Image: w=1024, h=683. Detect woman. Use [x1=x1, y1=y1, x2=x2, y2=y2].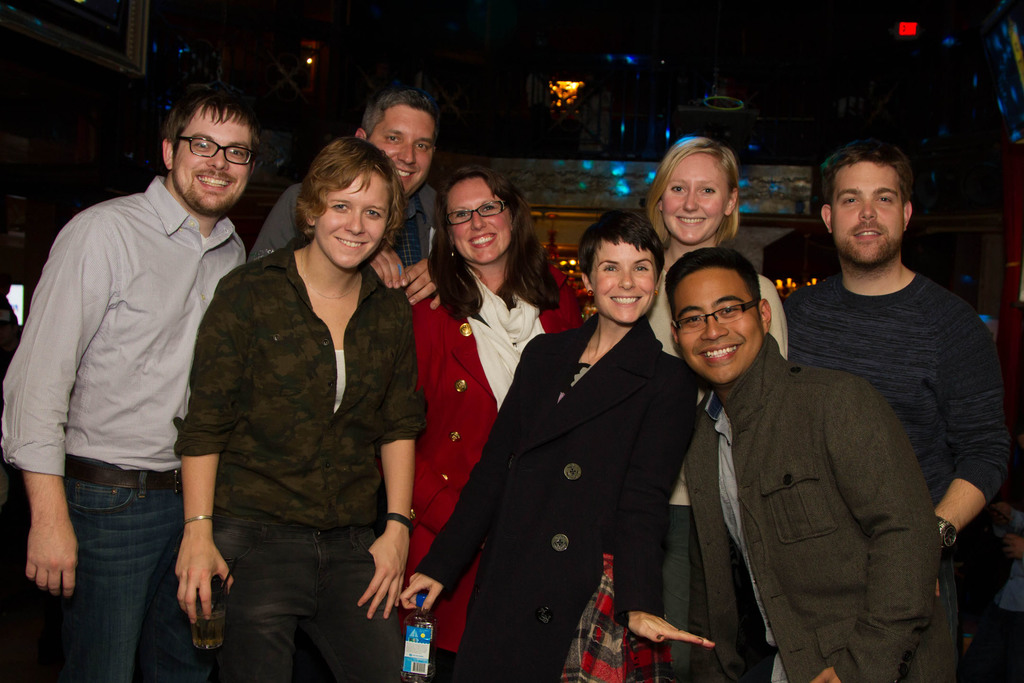
[x1=396, y1=209, x2=716, y2=682].
